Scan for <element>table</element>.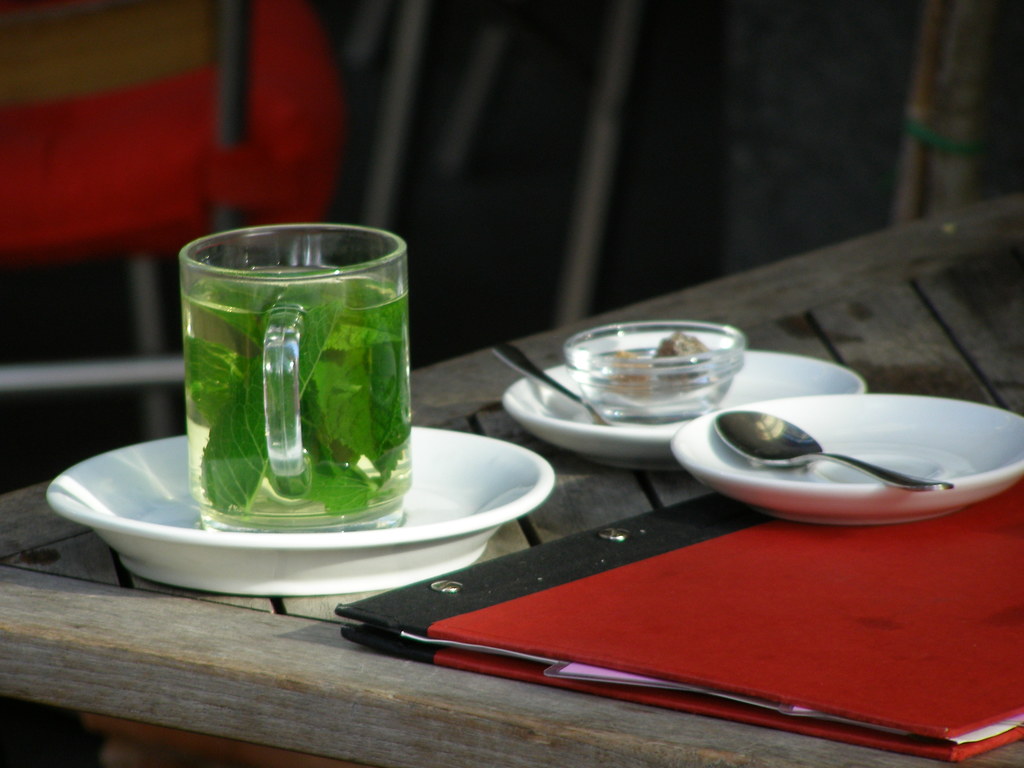
Scan result: bbox=[0, 175, 1023, 767].
